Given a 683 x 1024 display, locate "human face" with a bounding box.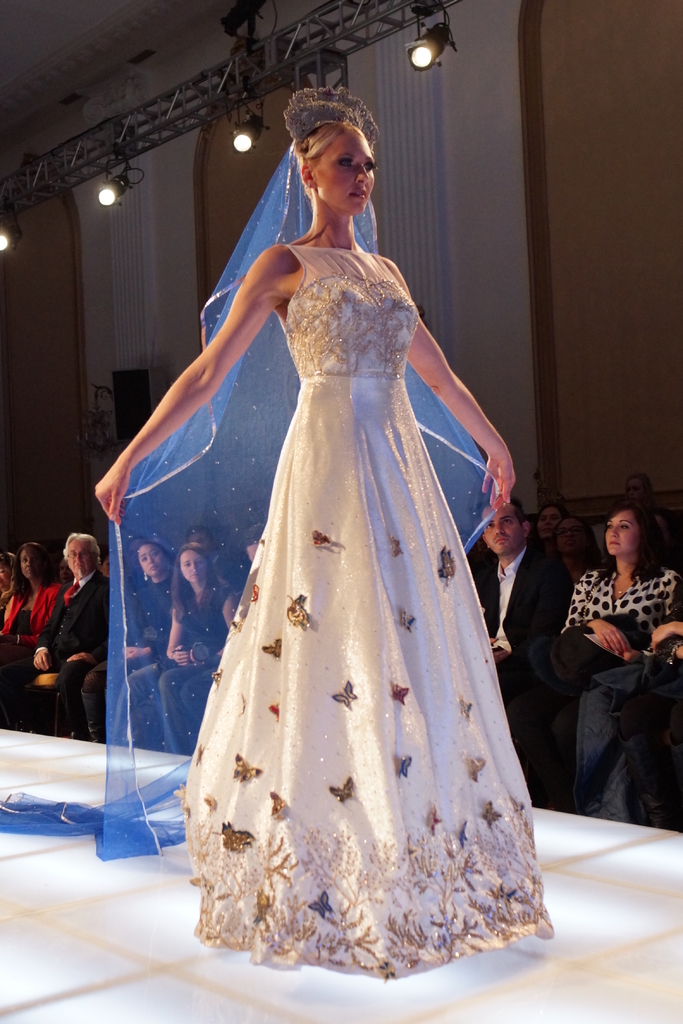
Located: [178, 552, 210, 588].
